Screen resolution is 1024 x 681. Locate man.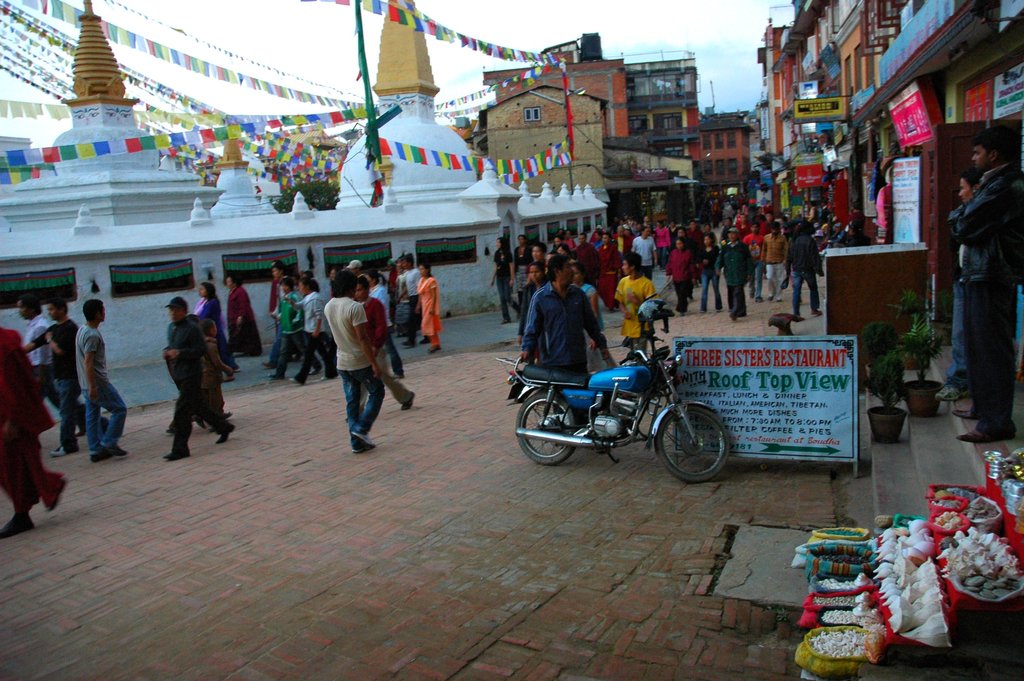
l=715, t=227, r=753, b=318.
